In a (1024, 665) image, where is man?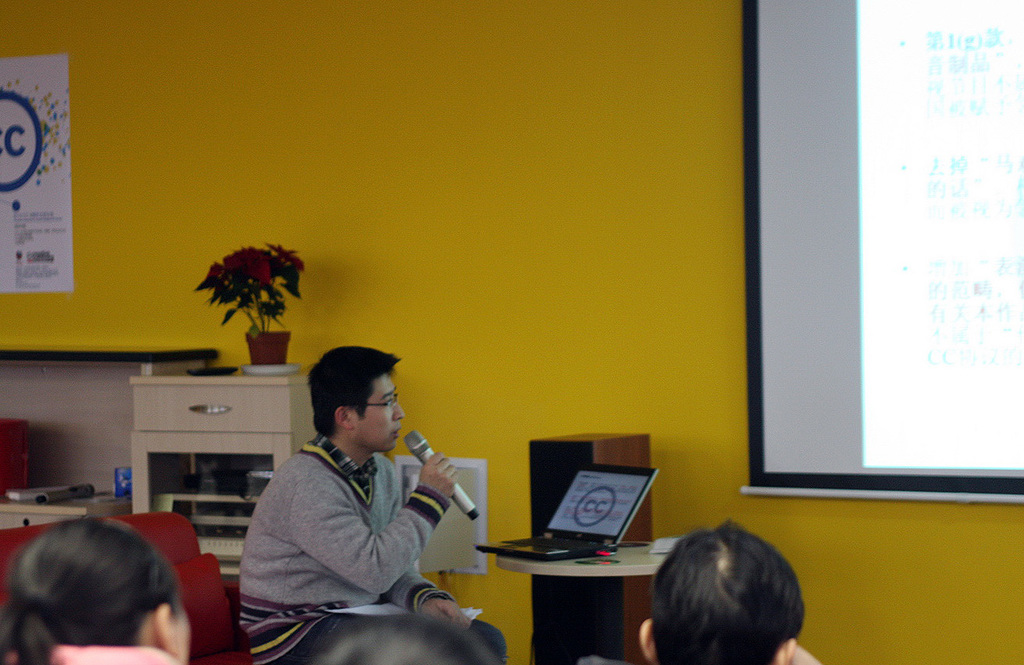
x1=634 y1=516 x2=821 y2=664.
